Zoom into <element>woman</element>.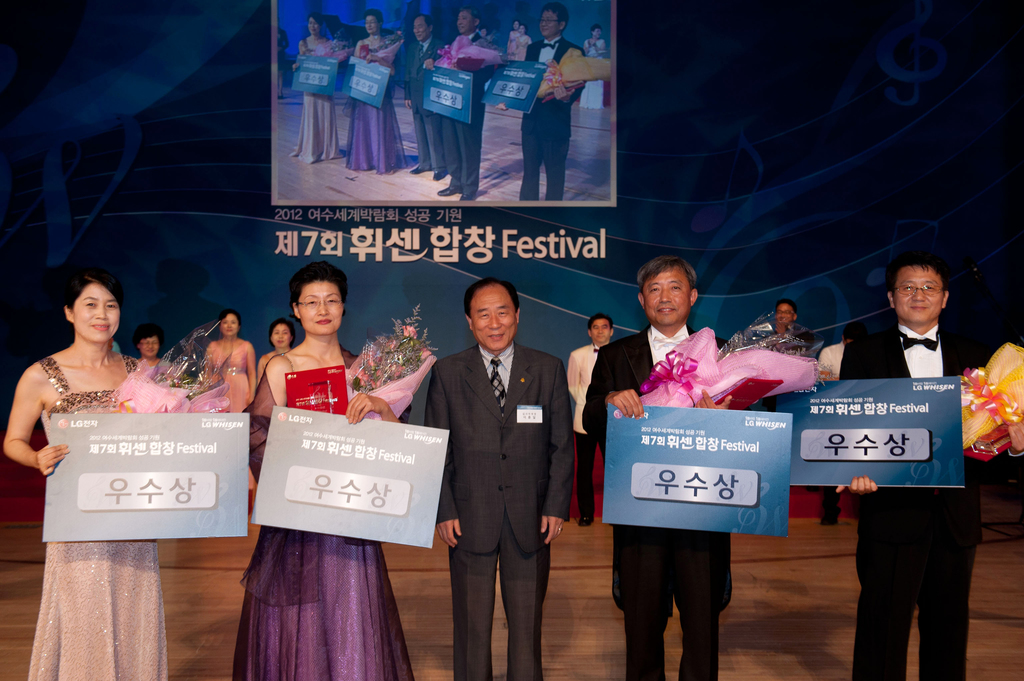
Zoom target: <box>232,271,387,678</box>.
